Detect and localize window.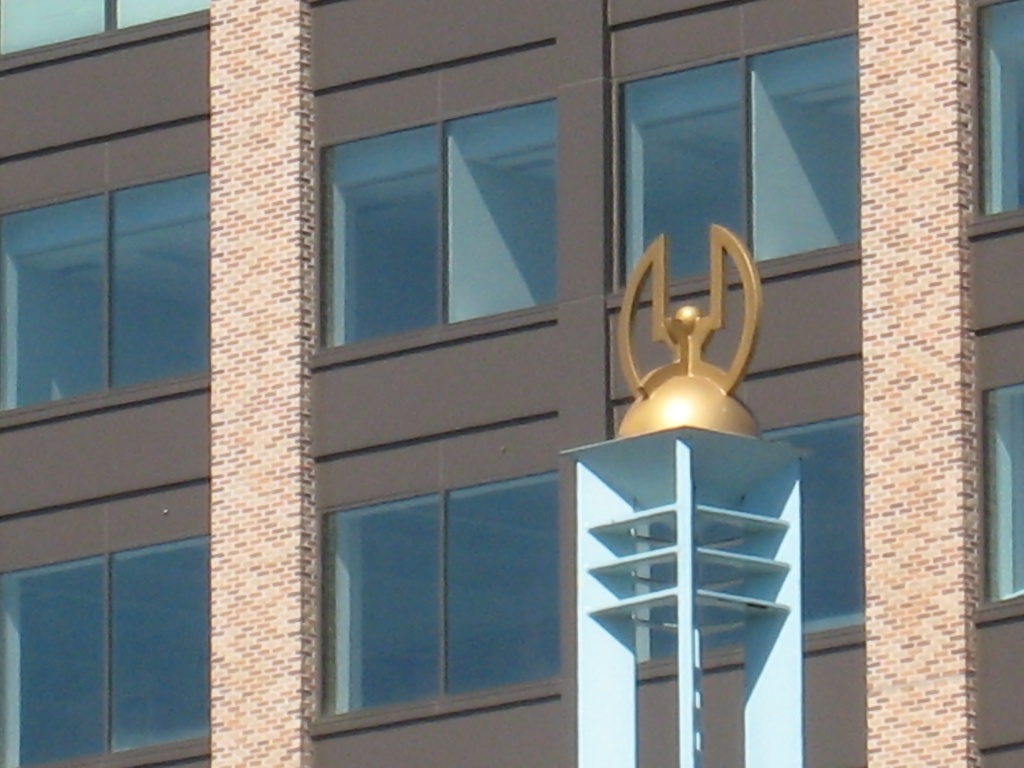
Localized at bbox(981, 380, 1023, 605).
